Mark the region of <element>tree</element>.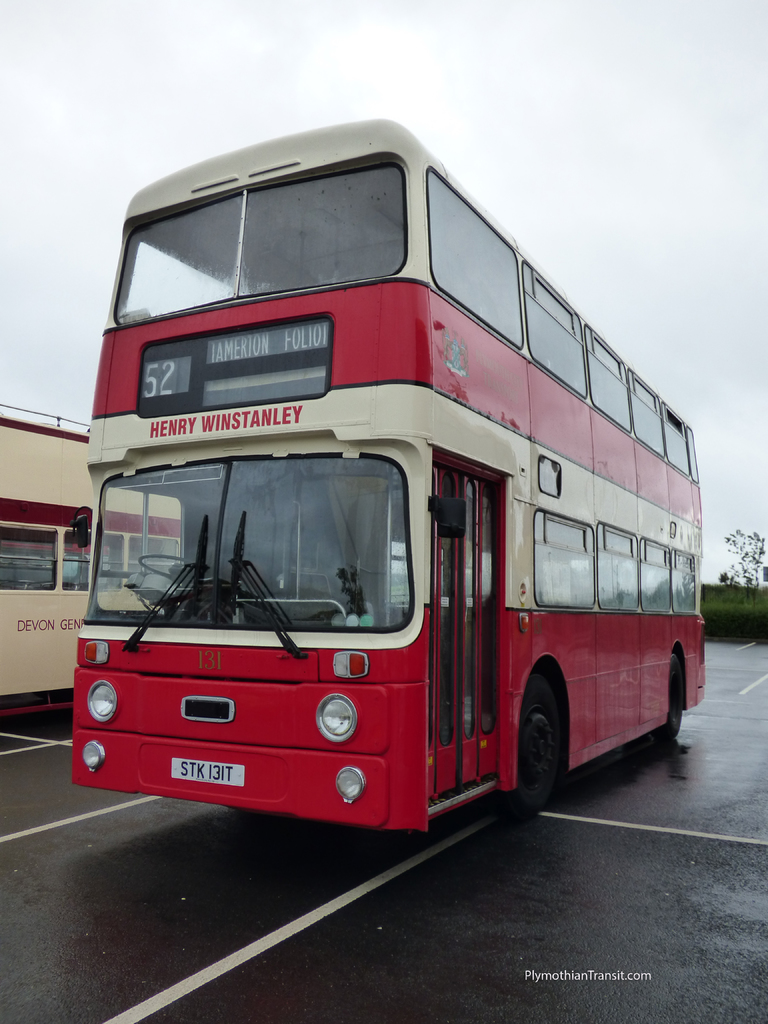
Region: 724:529:767:641.
